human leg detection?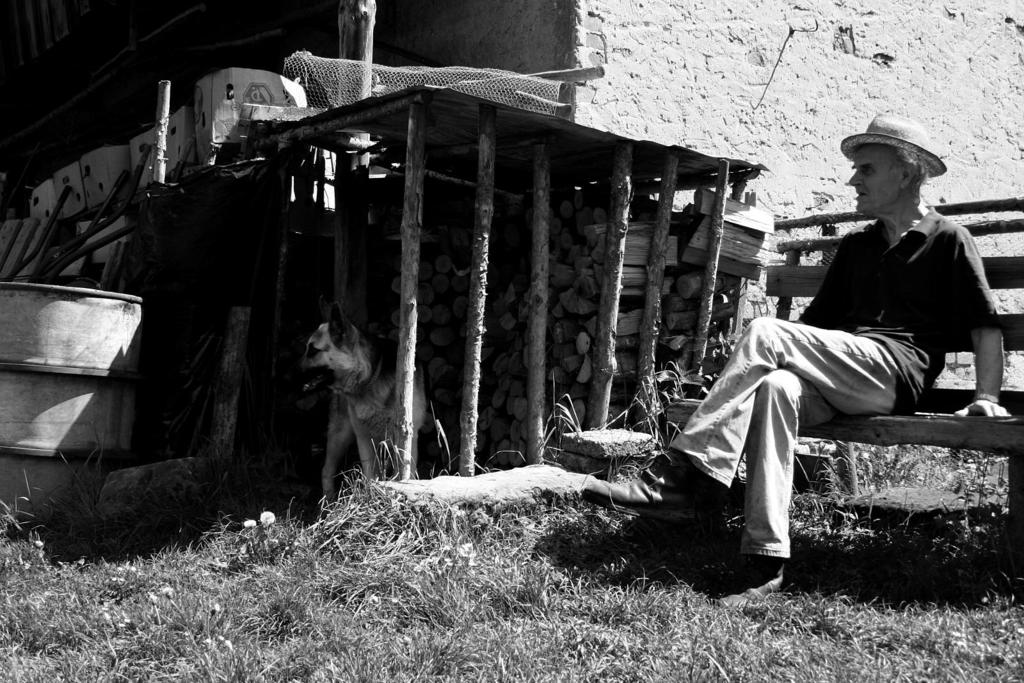
crop(715, 367, 841, 601)
